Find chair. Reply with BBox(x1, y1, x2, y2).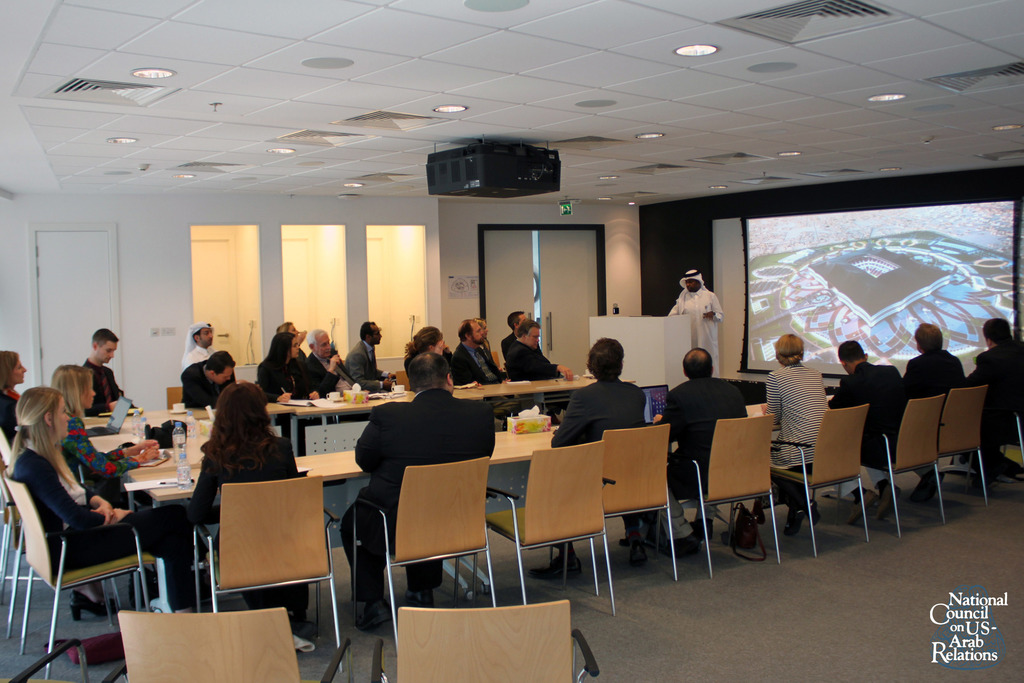
BBox(876, 392, 941, 536).
